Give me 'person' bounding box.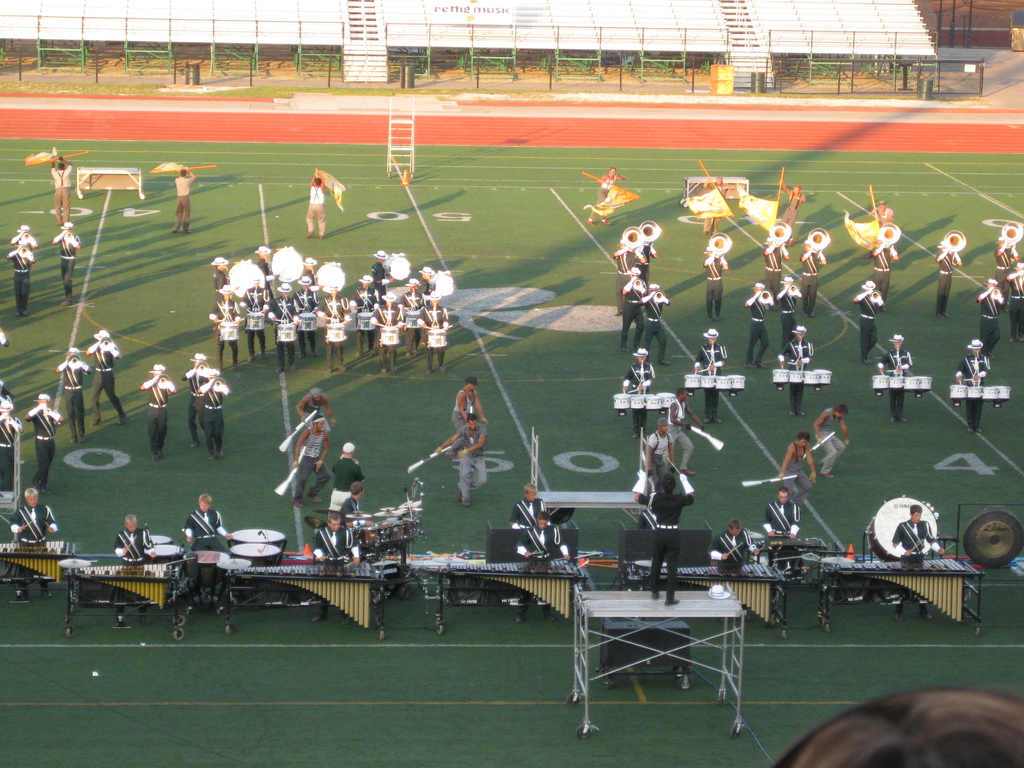
box(314, 512, 363, 618).
